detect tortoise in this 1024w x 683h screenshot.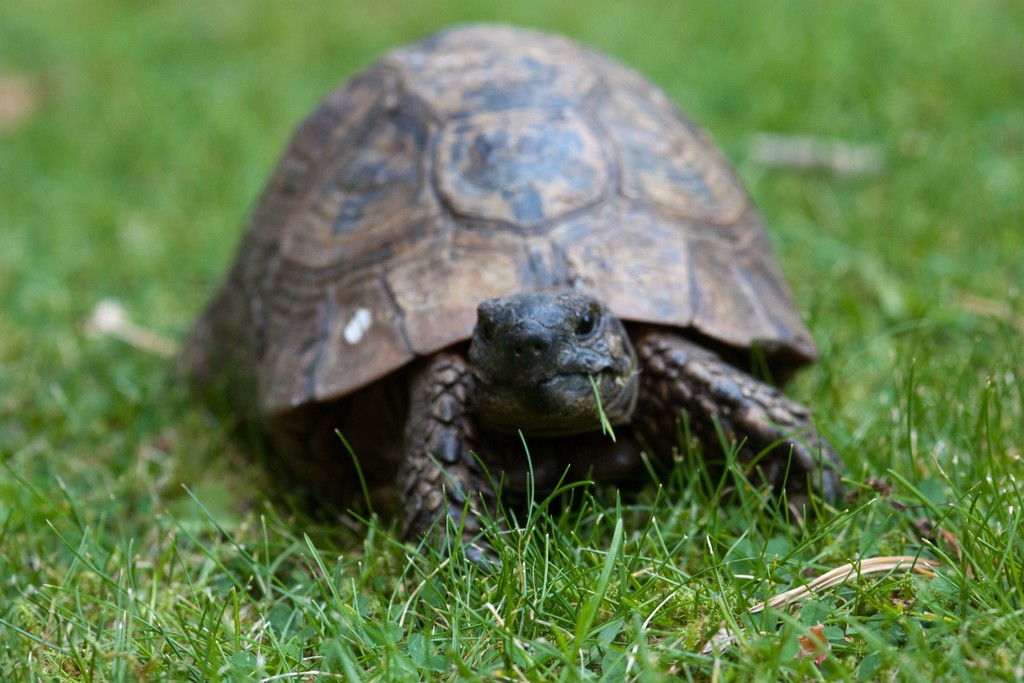
Detection: (178,21,845,577).
